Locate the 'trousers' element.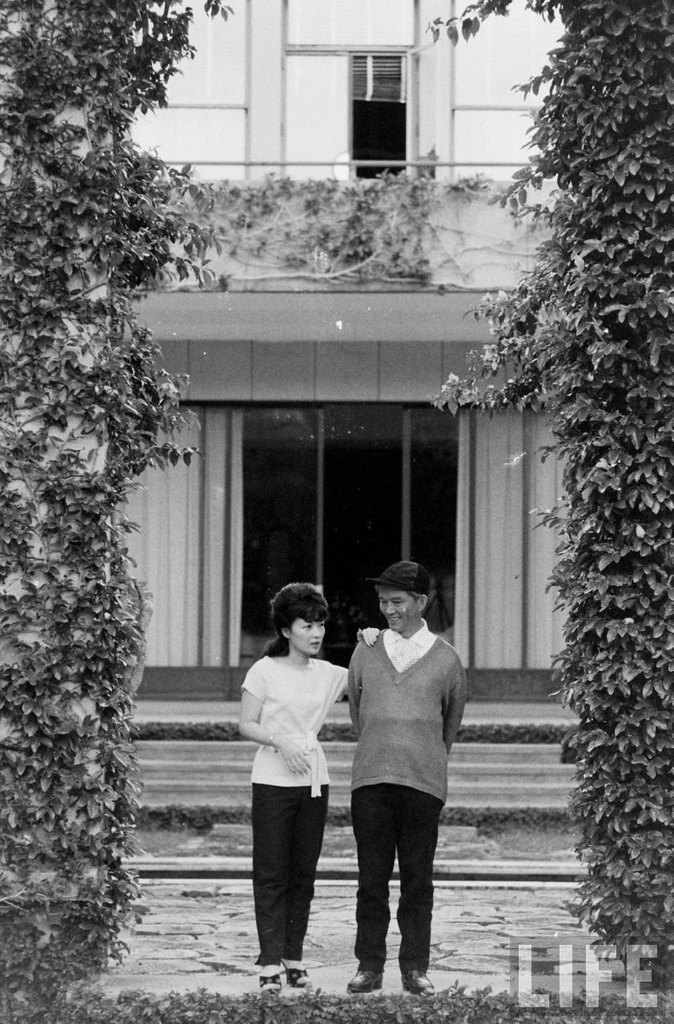
Element bbox: (x1=351, y1=785, x2=443, y2=974).
